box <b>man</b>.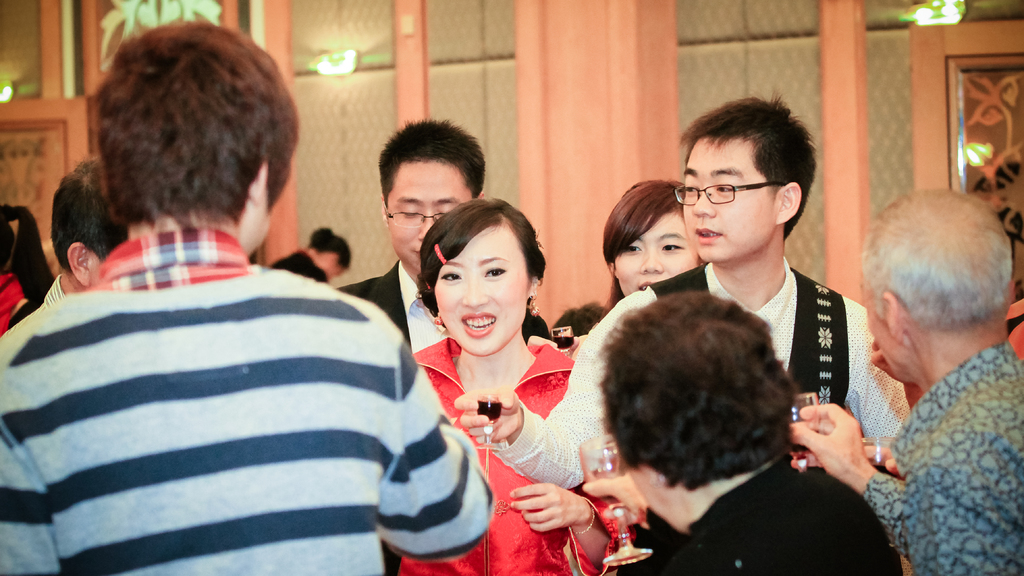
rect(0, 149, 124, 381).
